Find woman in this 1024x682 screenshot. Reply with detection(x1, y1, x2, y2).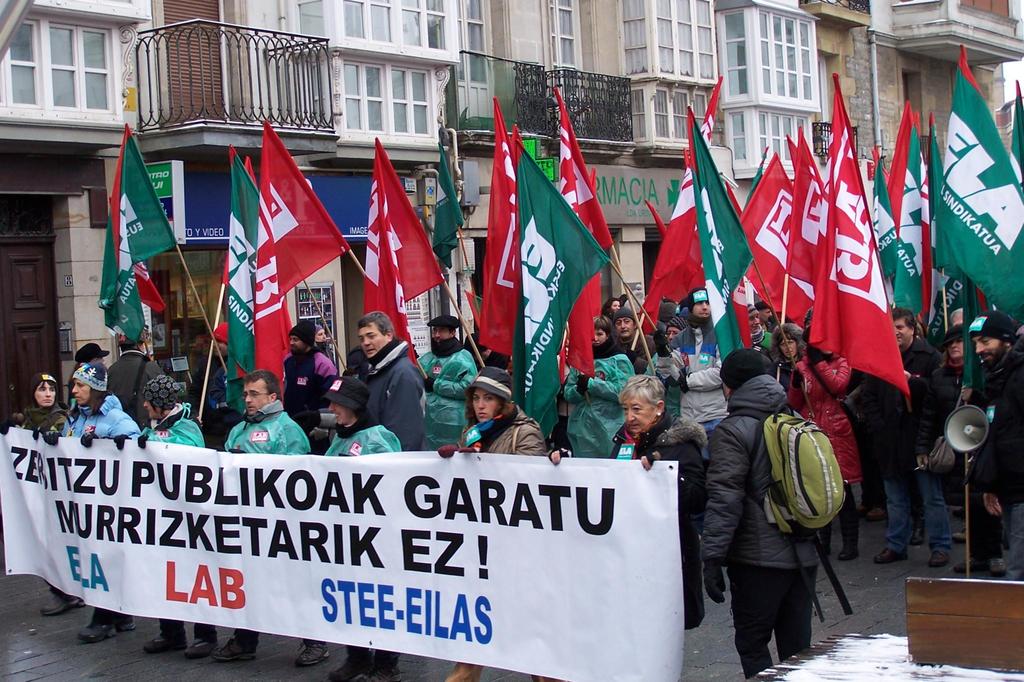
detection(114, 374, 228, 665).
